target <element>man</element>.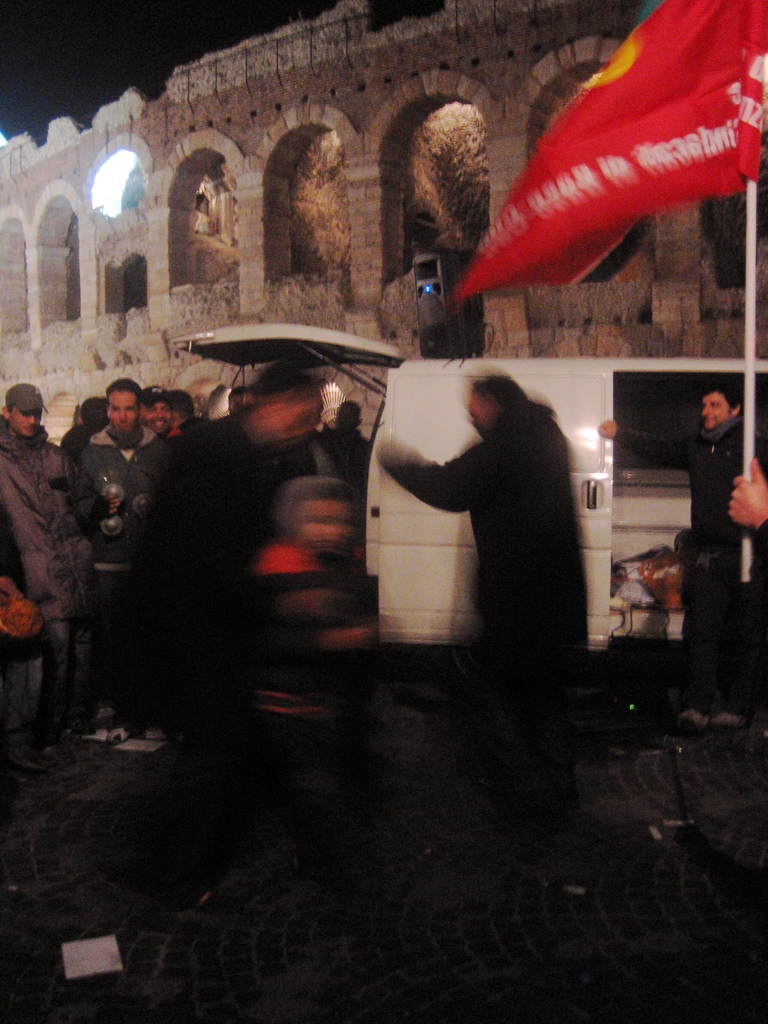
Target region: bbox=[595, 379, 767, 720].
